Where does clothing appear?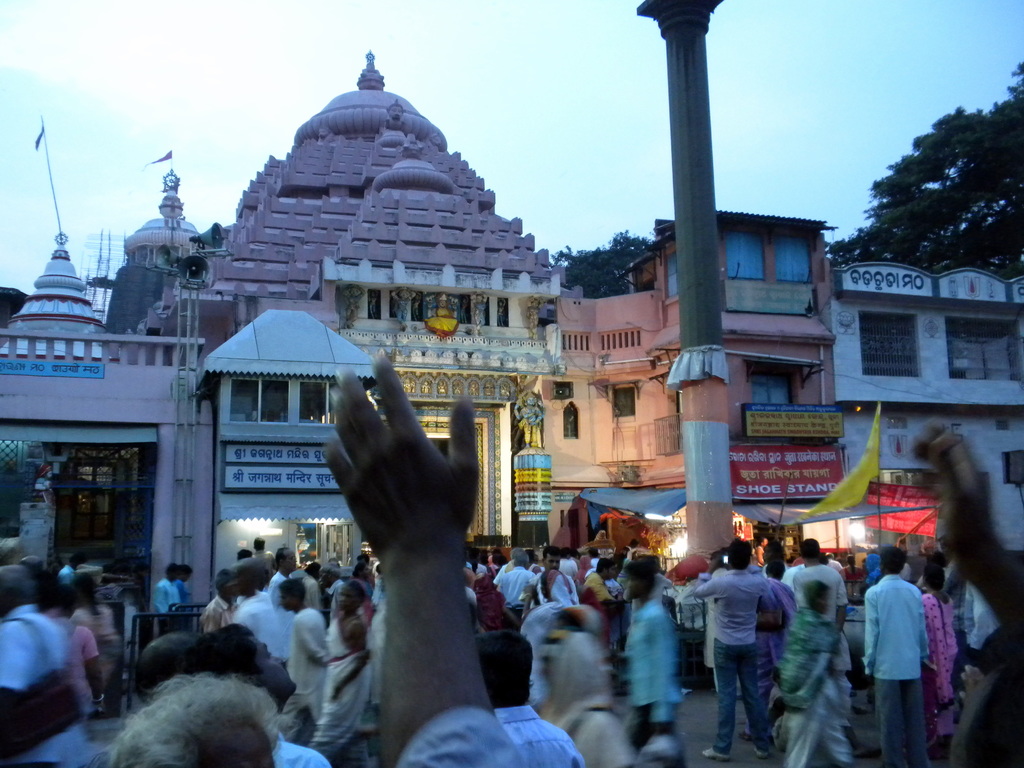
Appears at 579, 569, 615, 601.
